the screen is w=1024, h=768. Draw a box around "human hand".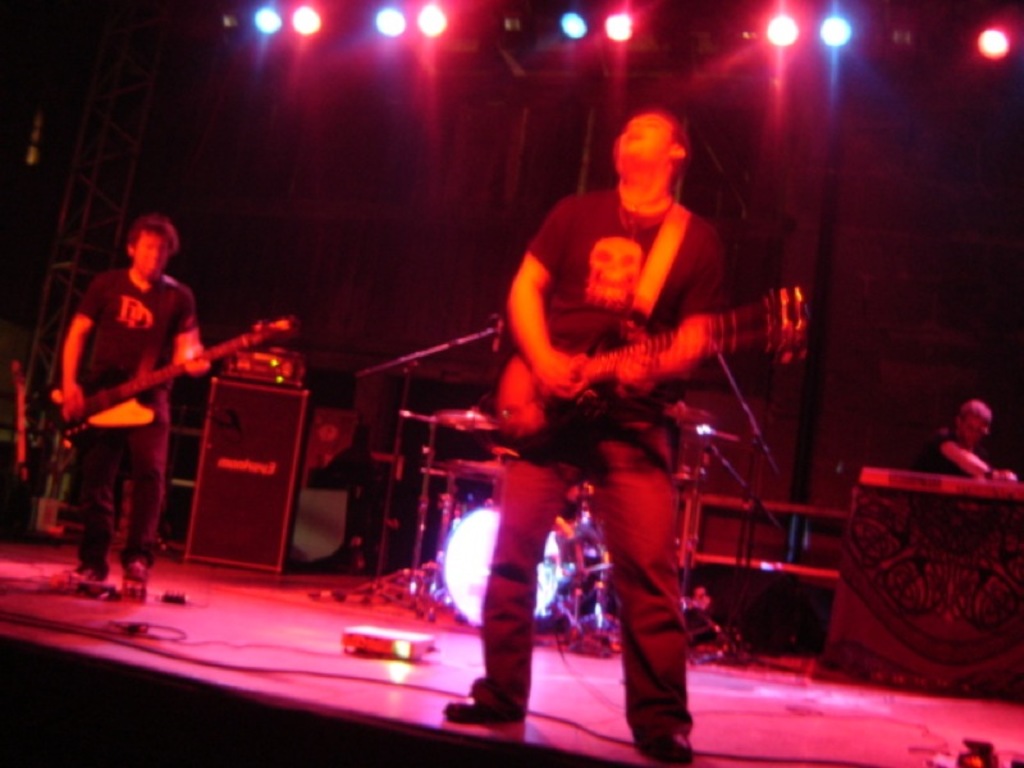
[left=992, top=470, right=1021, bottom=485].
